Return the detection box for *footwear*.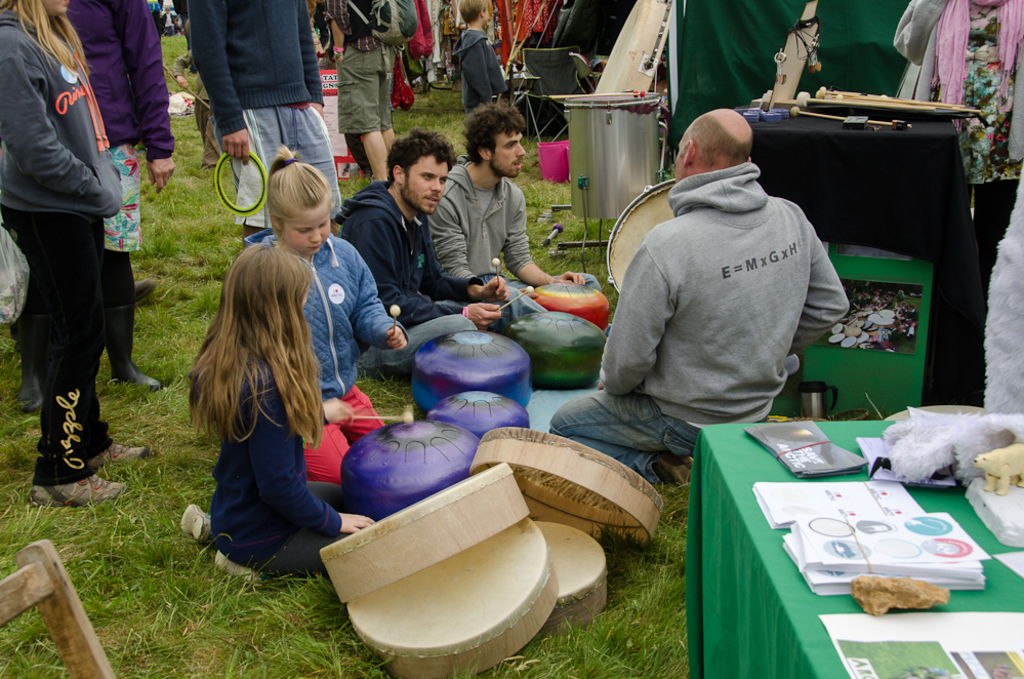
<bbox>129, 277, 157, 301</bbox>.
